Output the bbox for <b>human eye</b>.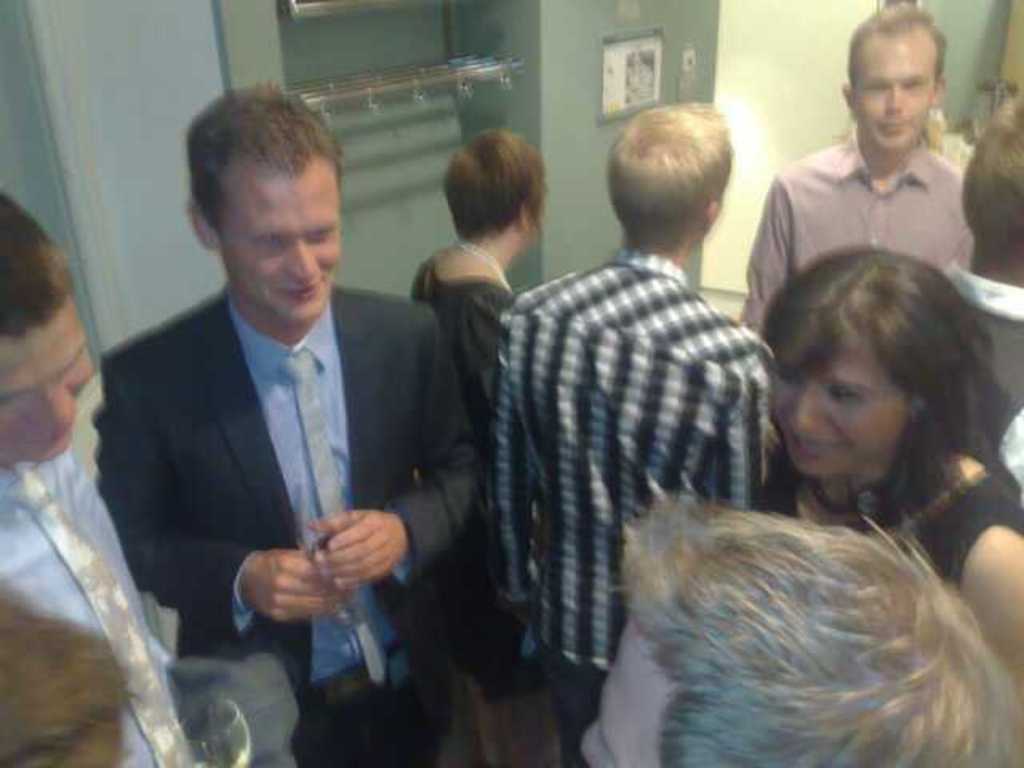
<box>0,389,32,410</box>.
